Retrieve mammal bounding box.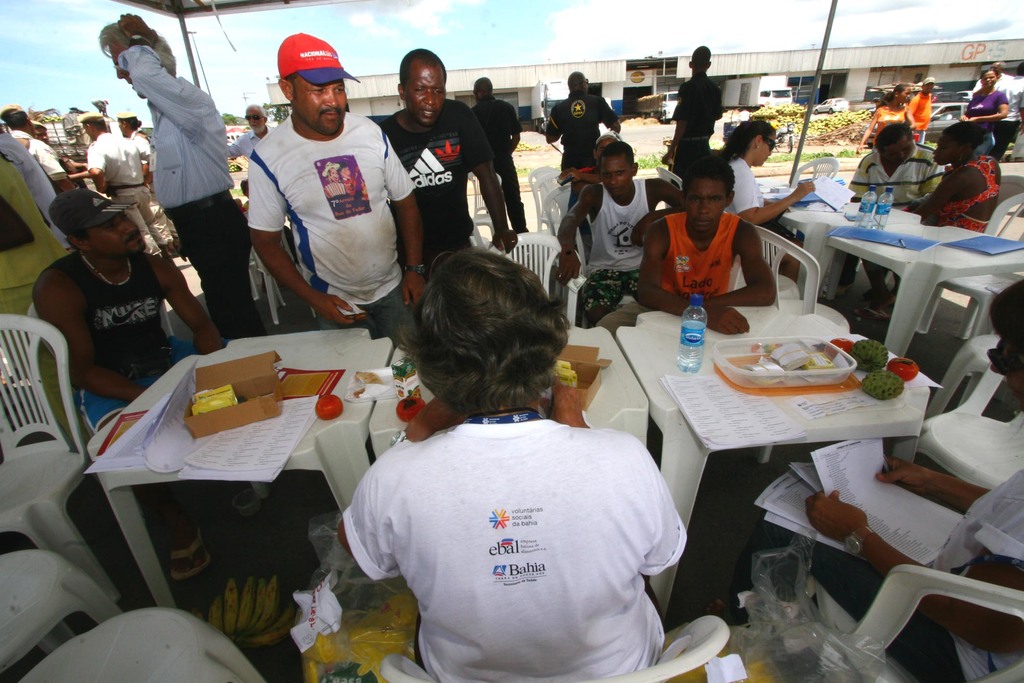
Bounding box: [909,75,934,143].
